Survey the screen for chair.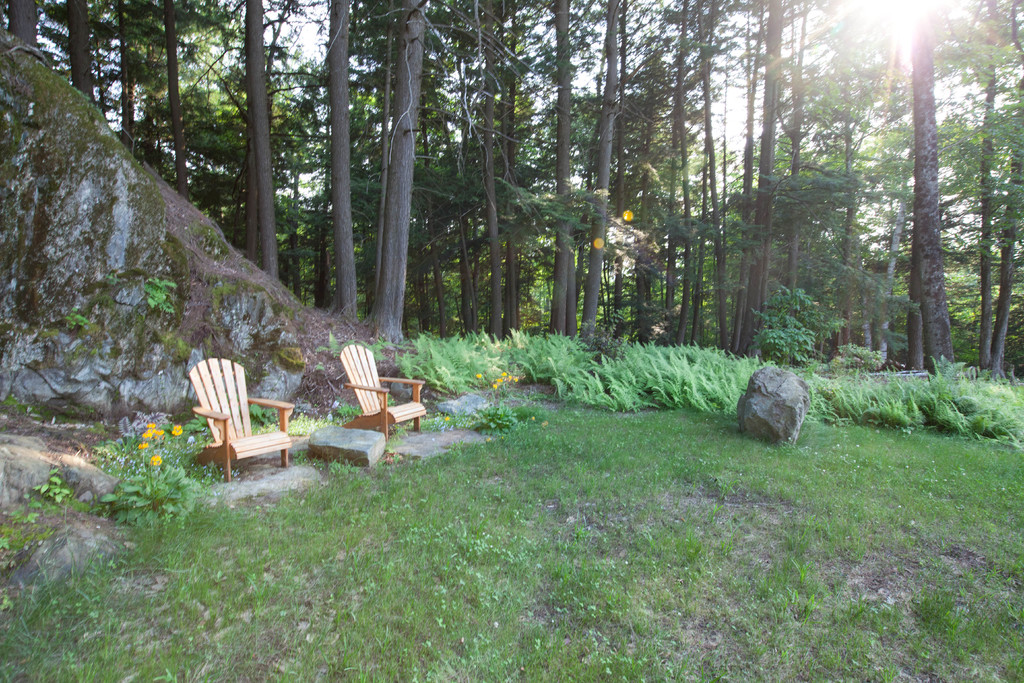
Survey found: {"x1": 342, "y1": 345, "x2": 425, "y2": 438}.
